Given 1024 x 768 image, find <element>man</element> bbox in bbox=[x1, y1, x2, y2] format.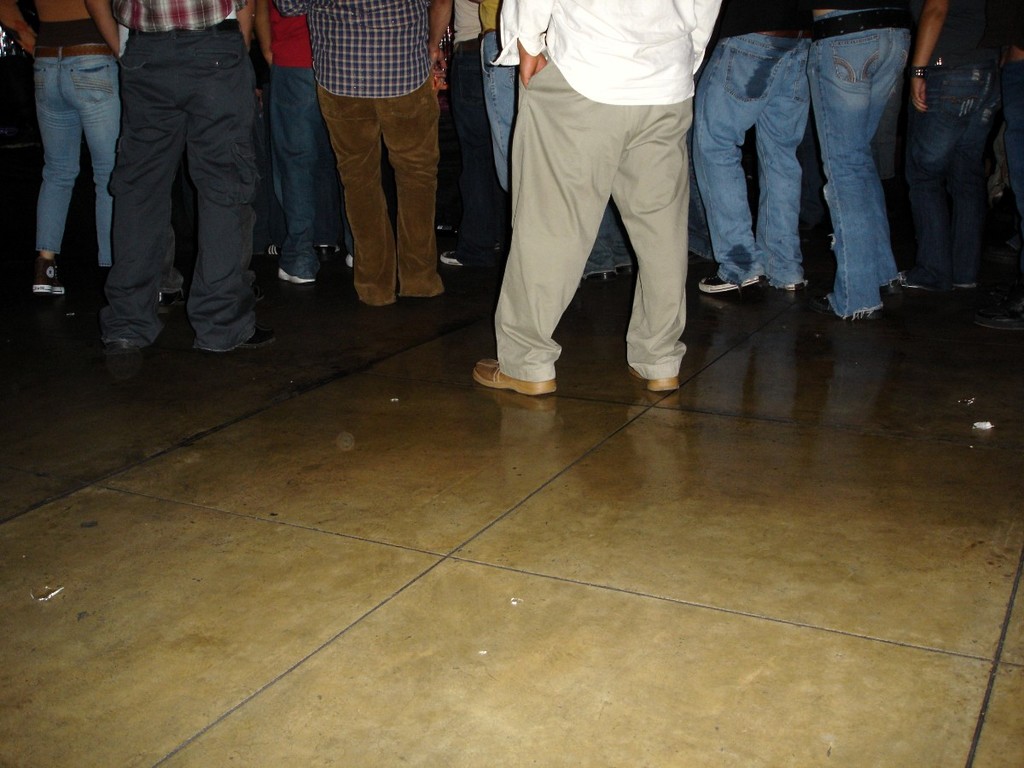
bbox=[898, 0, 1015, 293].
